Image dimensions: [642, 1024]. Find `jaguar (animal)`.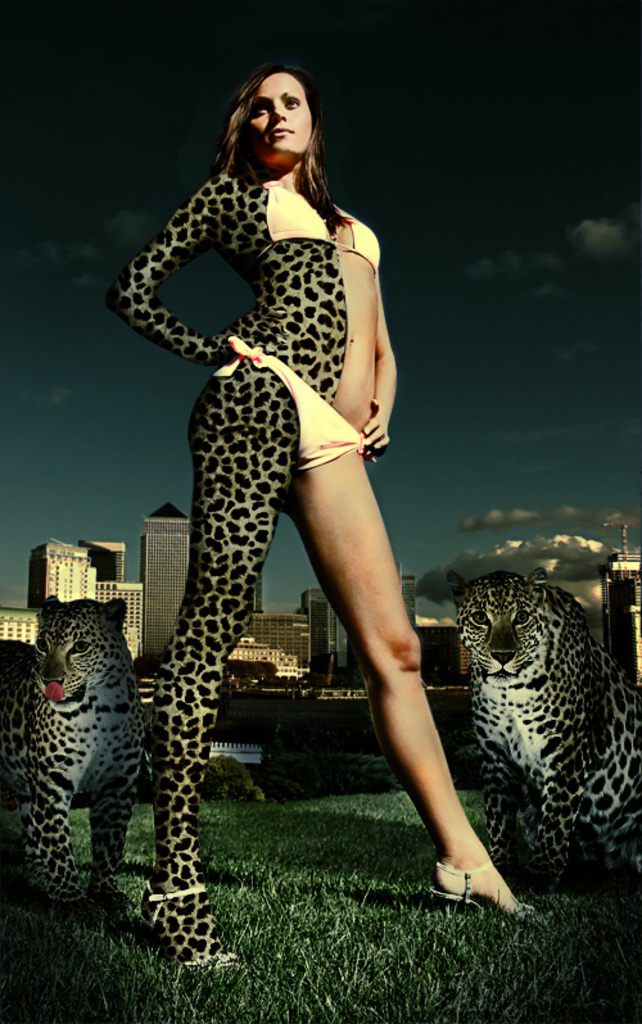
<bbox>0, 590, 152, 929</bbox>.
